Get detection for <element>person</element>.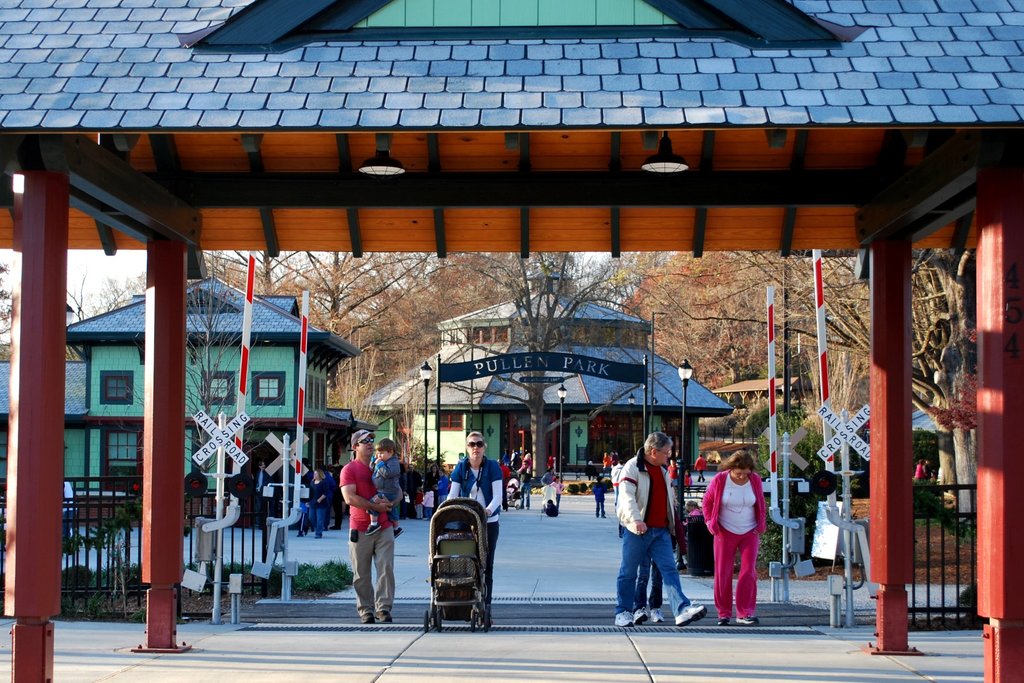
Detection: 912:457:927:482.
